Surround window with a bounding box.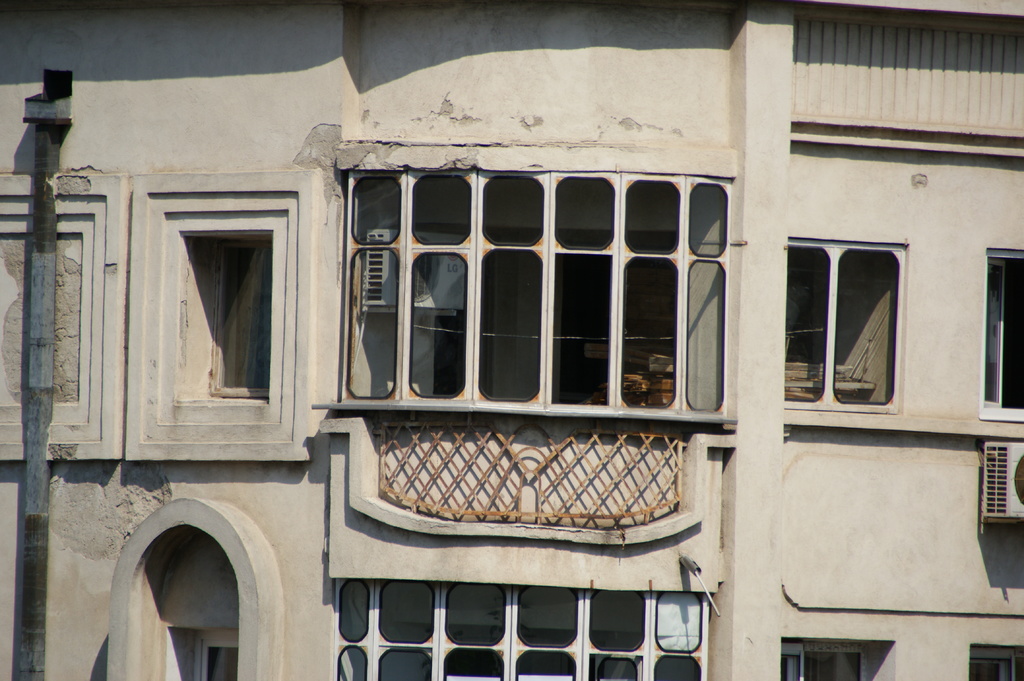
<box>332,582,714,680</box>.
